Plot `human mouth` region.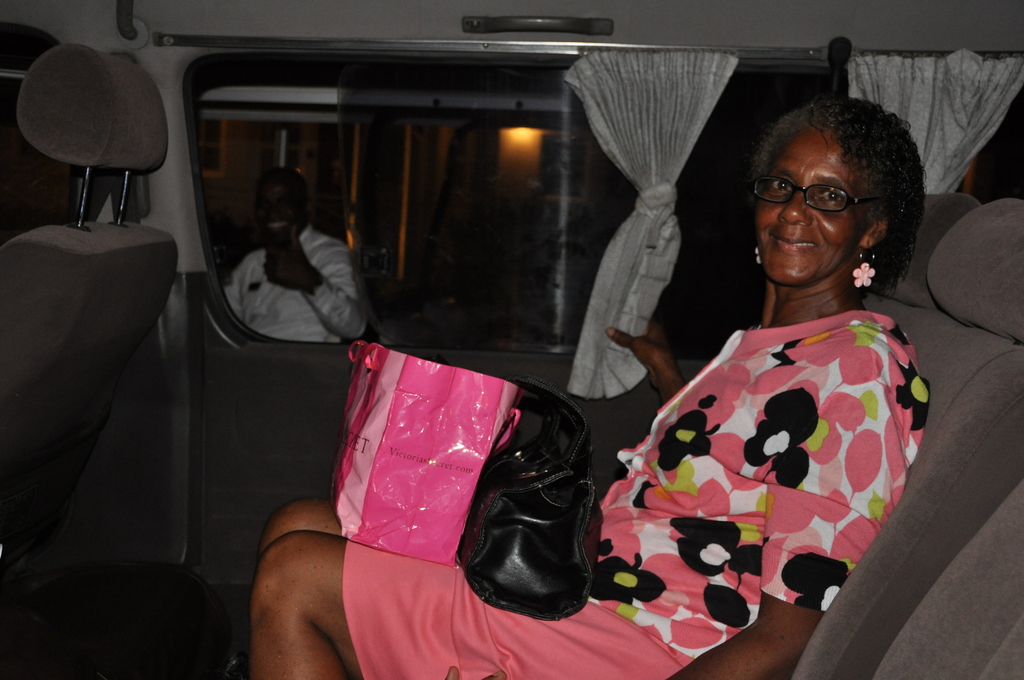
Plotted at BBox(771, 235, 820, 252).
